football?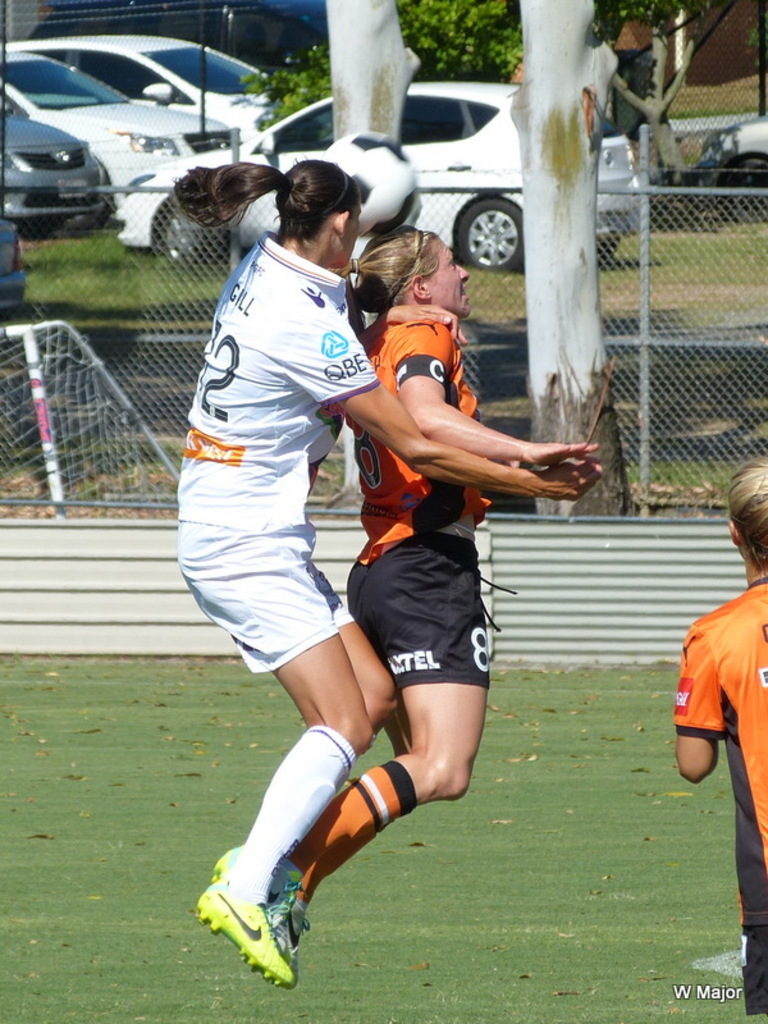
321:129:419:237
